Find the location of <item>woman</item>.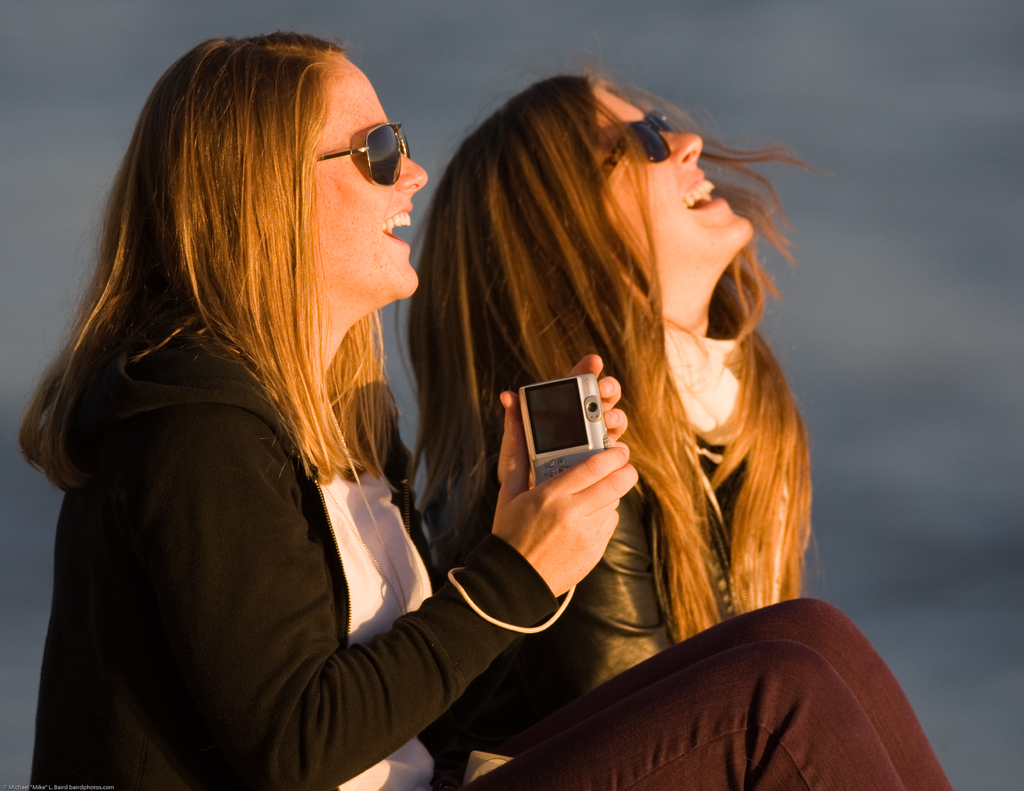
Location: pyautogui.locateOnScreen(15, 25, 641, 790).
